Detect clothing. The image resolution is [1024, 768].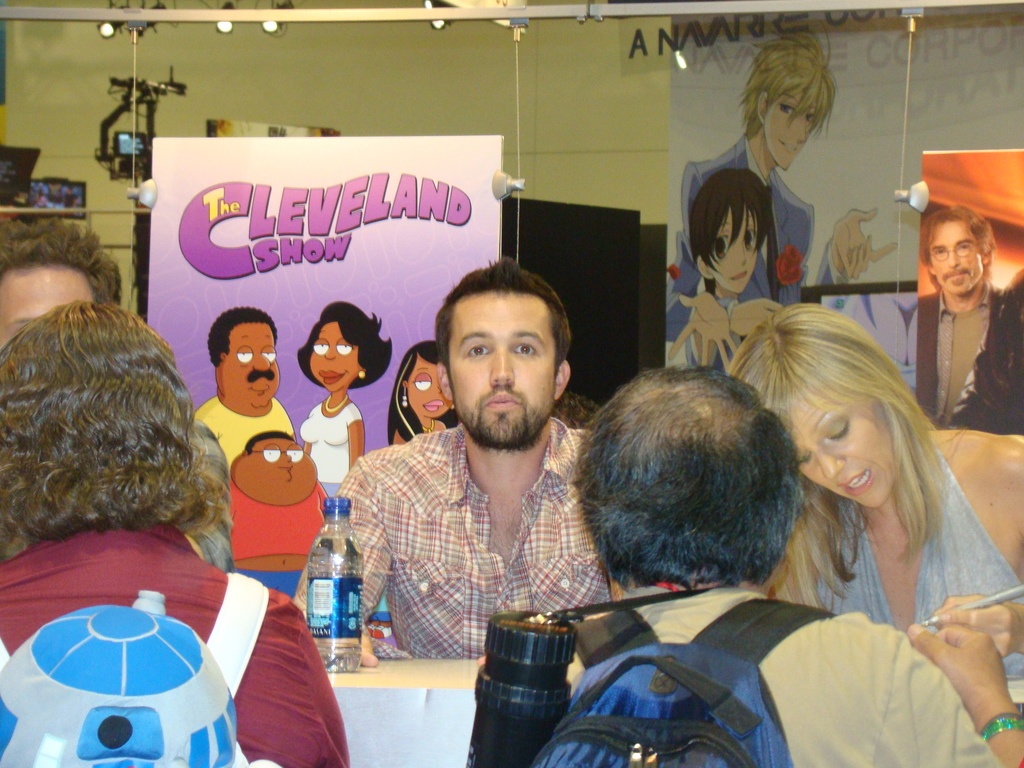
669, 128, 808, 333.
